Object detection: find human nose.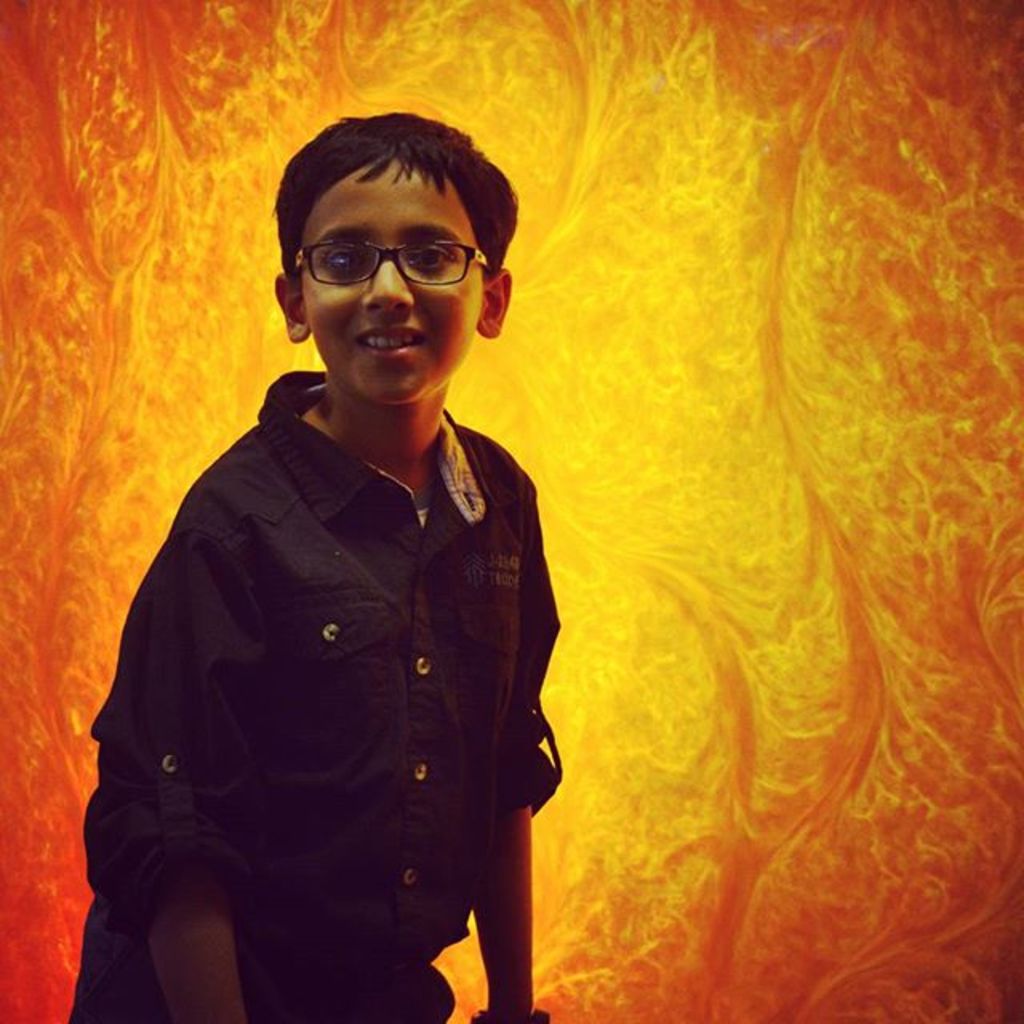
region(360, 258, 410, 310).
